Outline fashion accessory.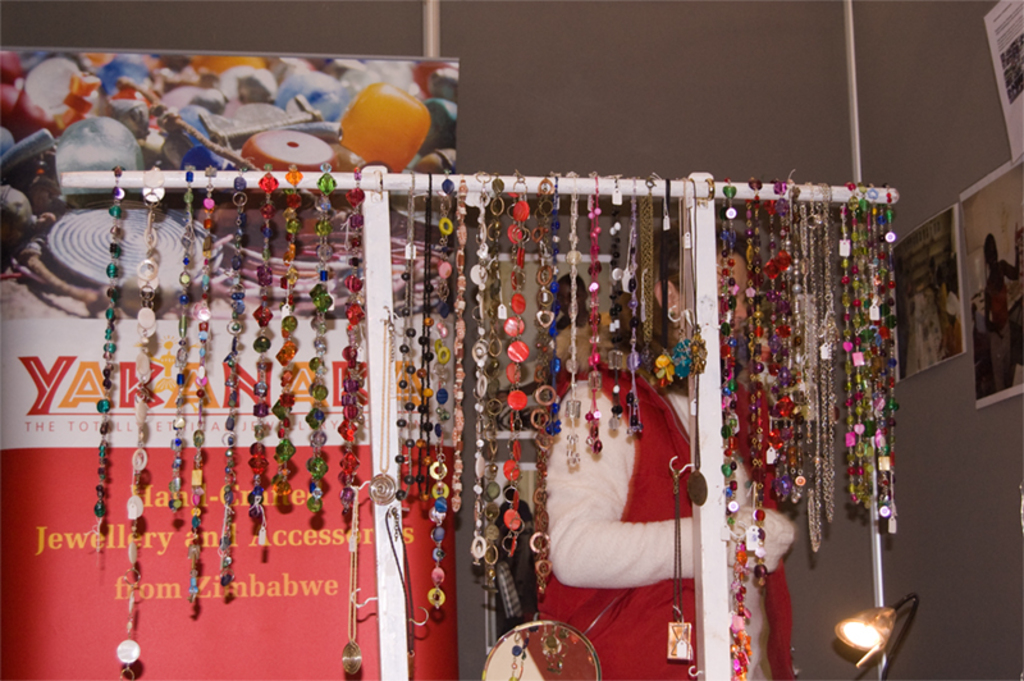
Outline: (x1=338, y1=166, x2=365, y2=517).
